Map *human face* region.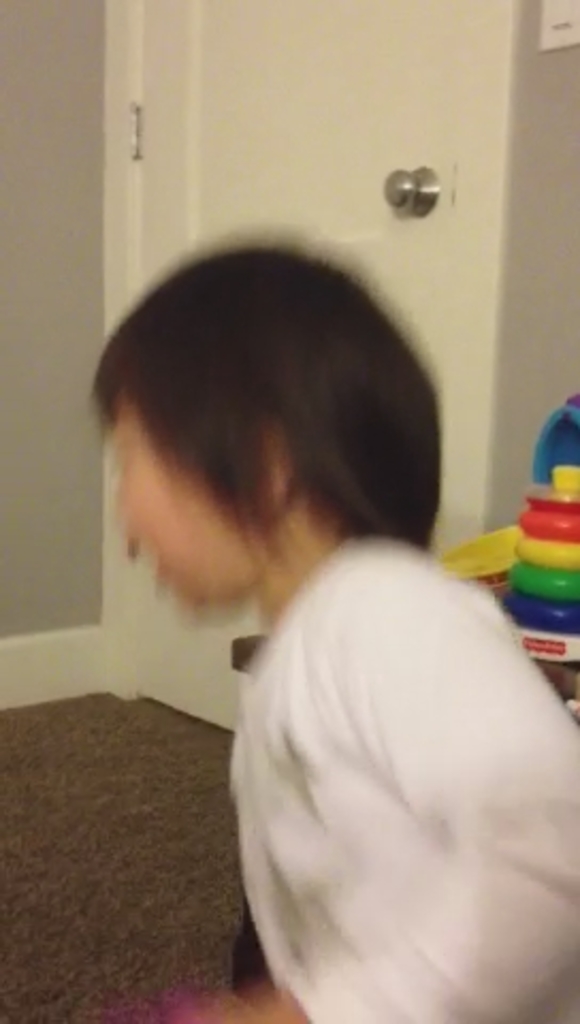
Mapped to <region>107, 401, 254, 597</region>.
